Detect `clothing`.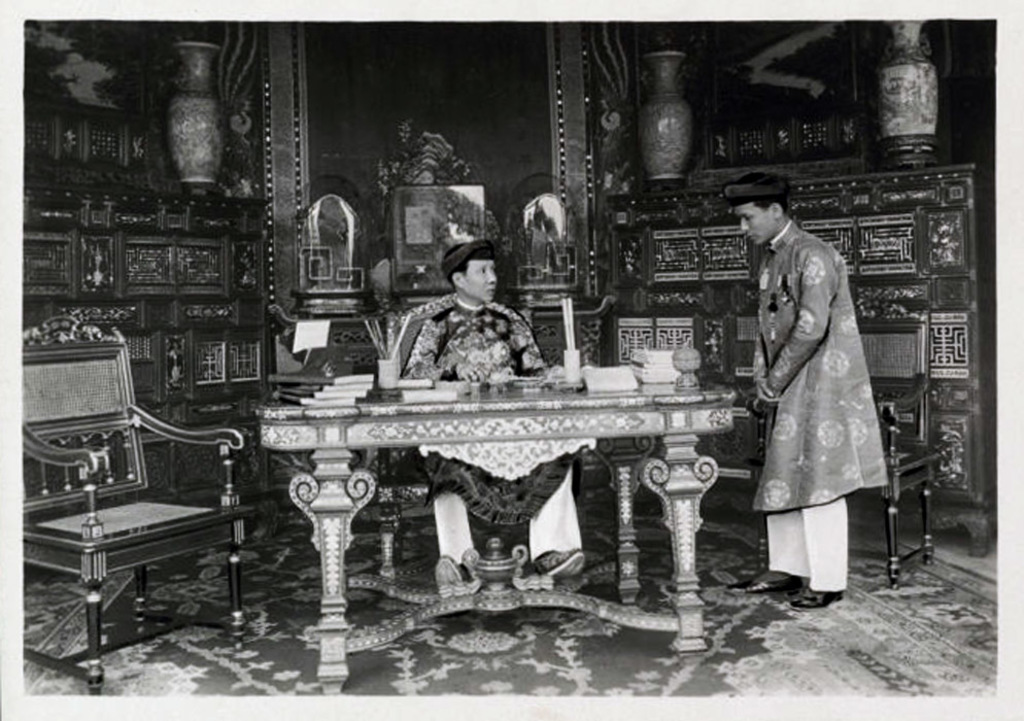
Detected at BBox(399, 301, 590, 551).
